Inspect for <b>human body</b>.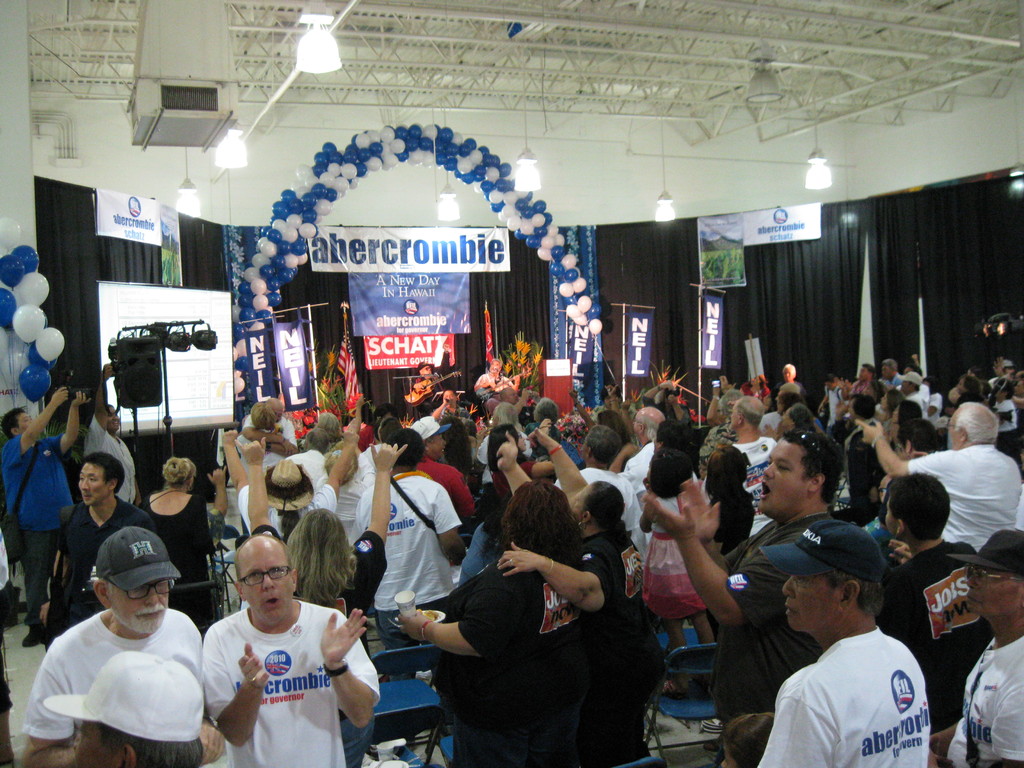
Inspection: BBox(762, 377, 802, 438).
